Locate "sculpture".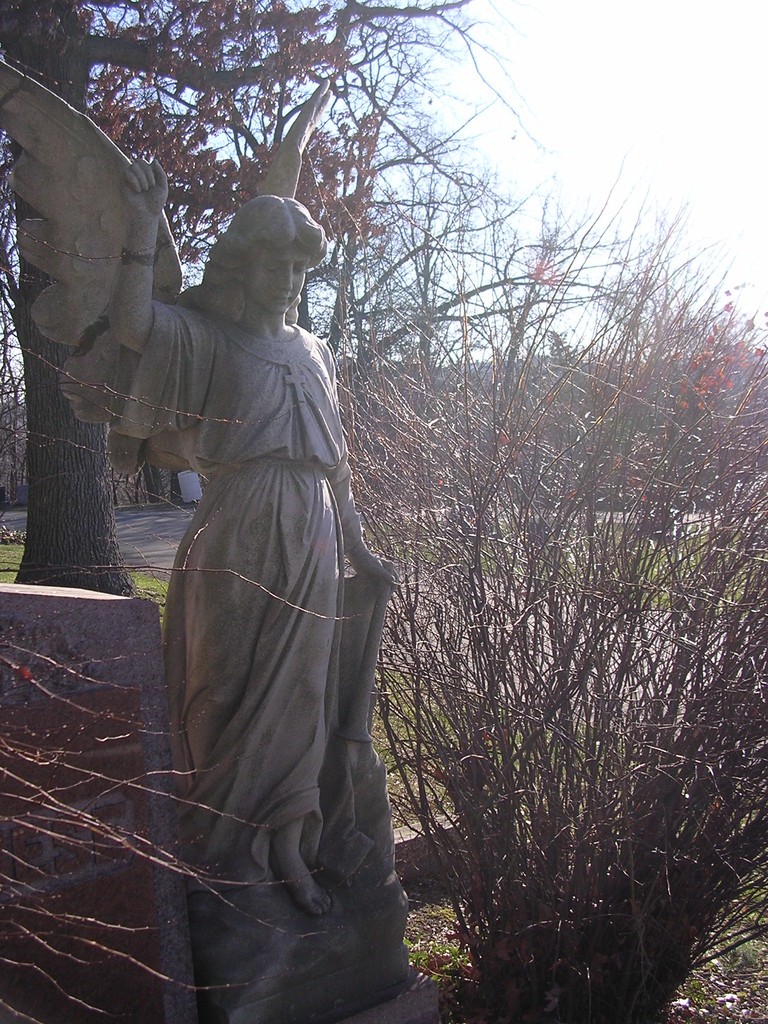
Bounding box: x1=0 y1=52 x2=480 y2=1021.
